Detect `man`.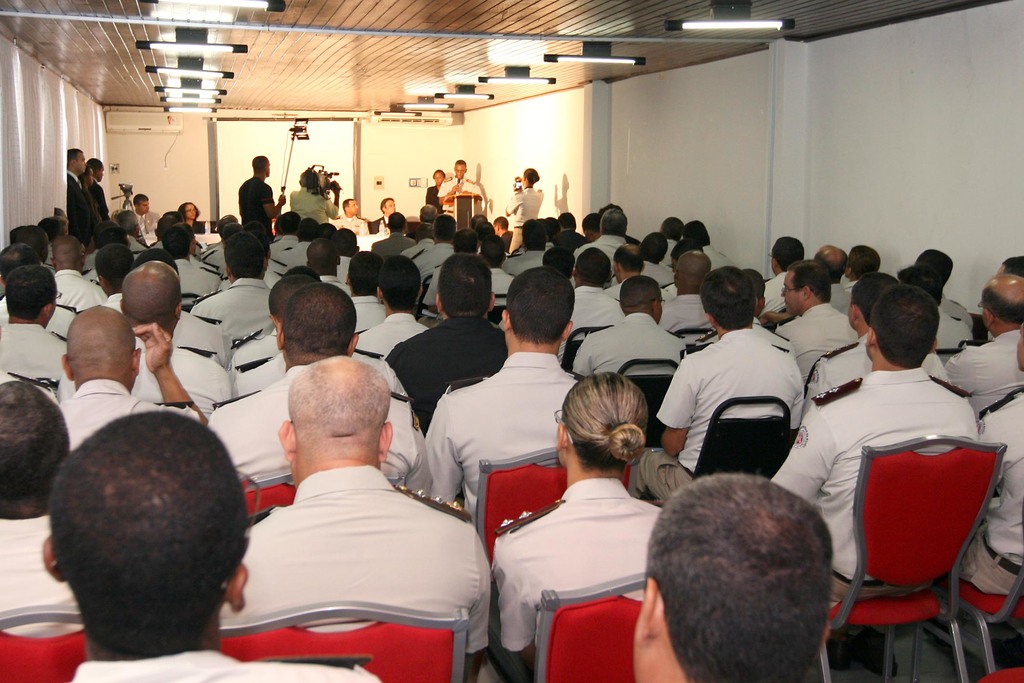
Detected at 391/256/509/413.
